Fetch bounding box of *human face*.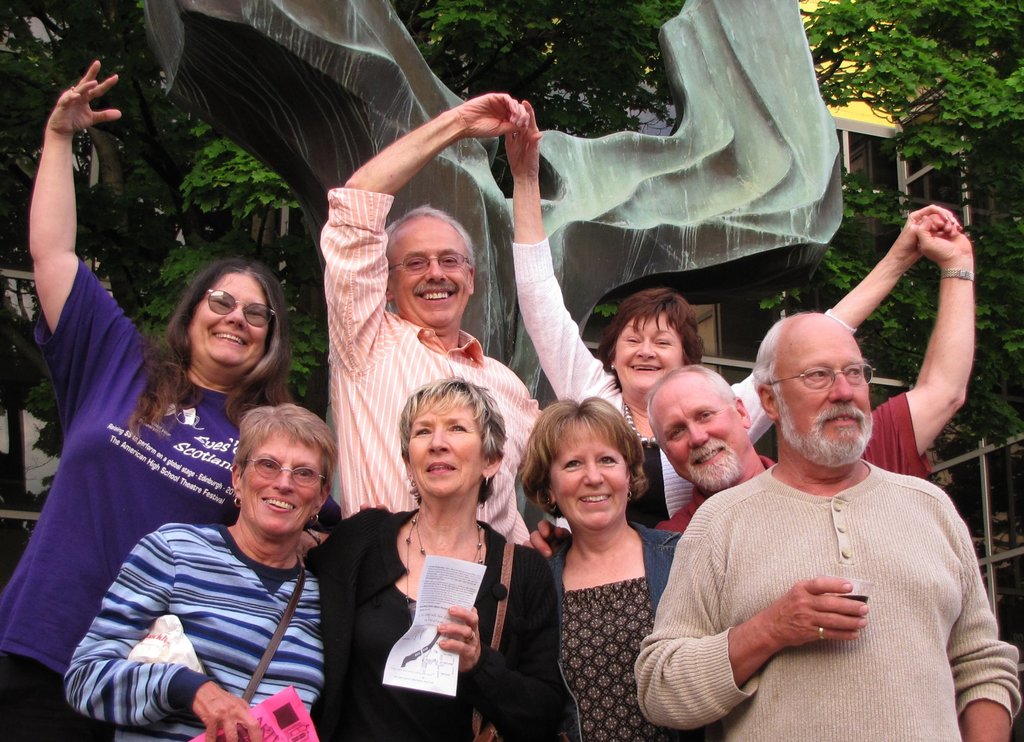
Bbox: x1=551, y1=418, x2=630, y2=529.
